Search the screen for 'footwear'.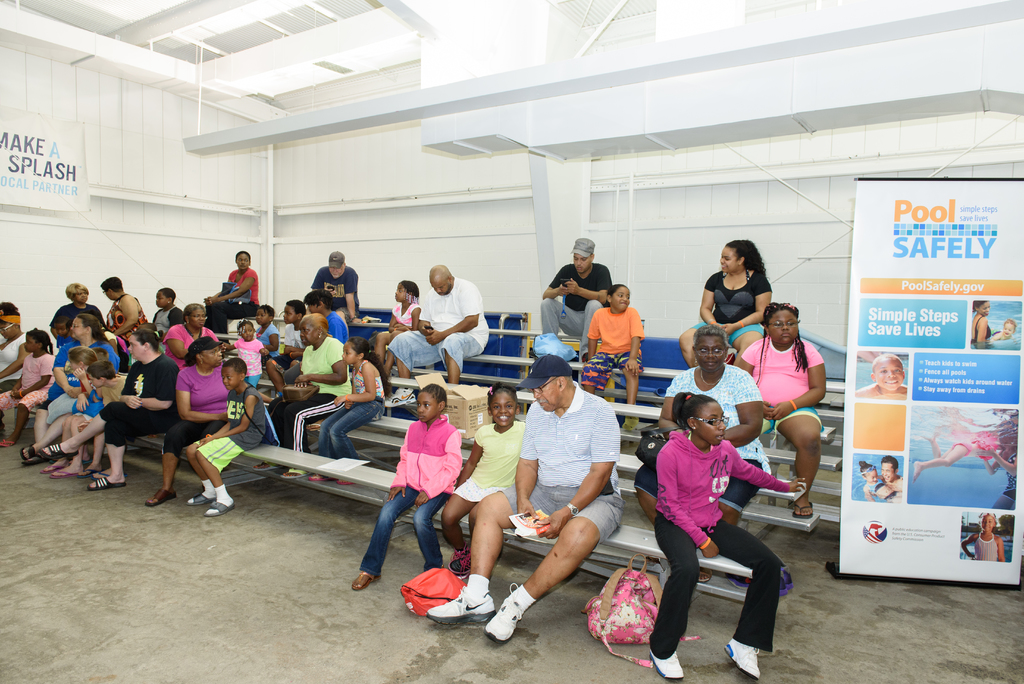
Found at [208, 500, 237, 521].
